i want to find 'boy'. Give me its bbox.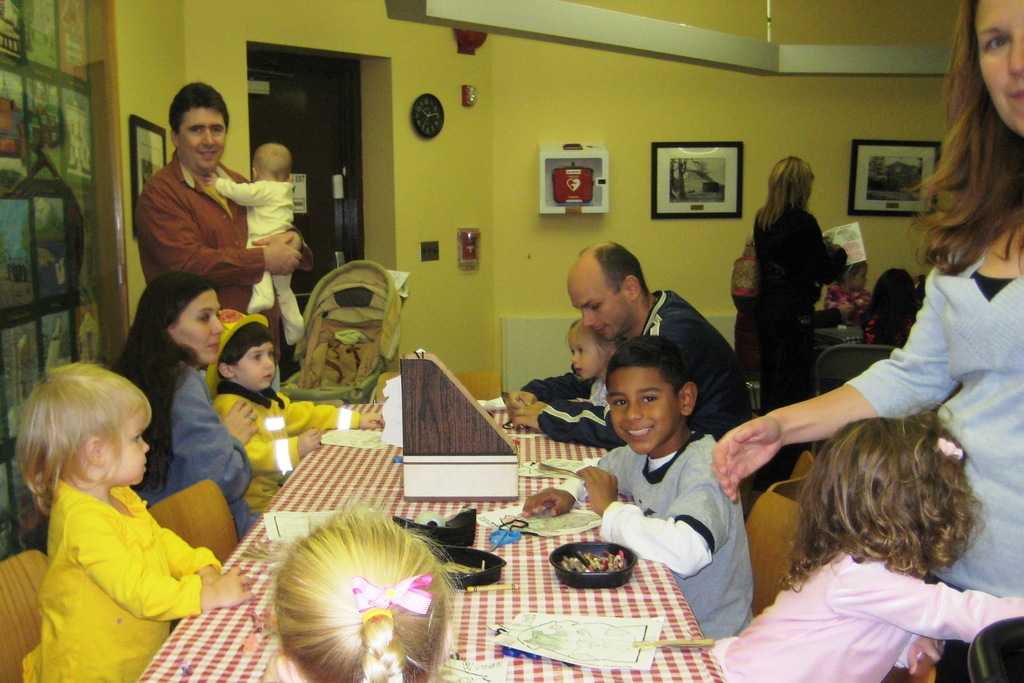
{"x1": 204, "y1": 142, "x2": 308, "y2": 349}.
